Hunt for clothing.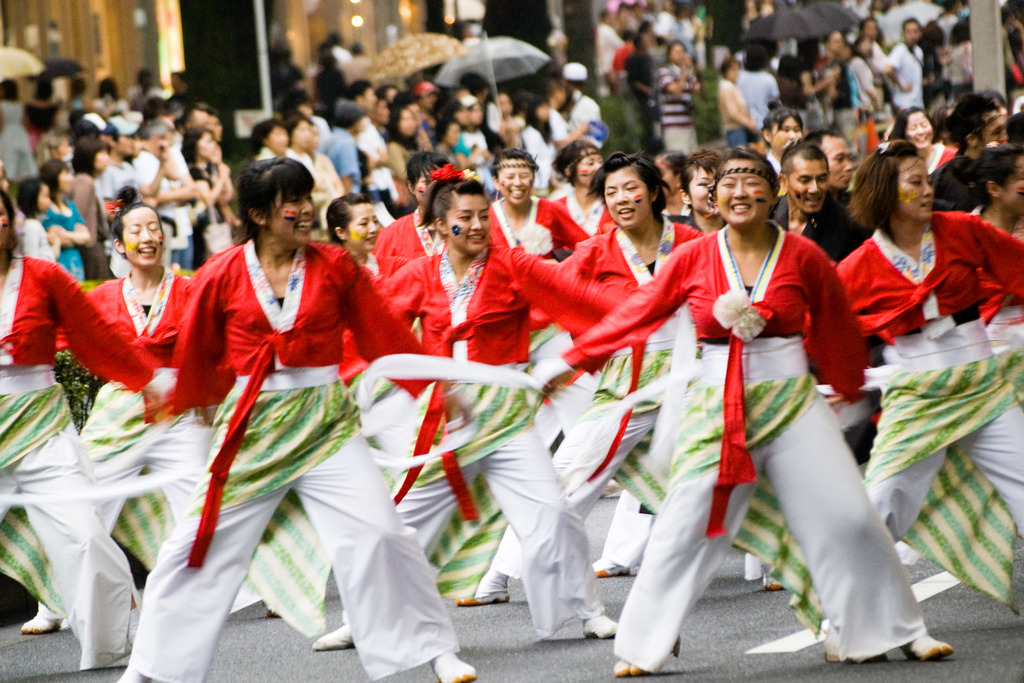
Hunted down at box=[655, 60, 695, 157].
